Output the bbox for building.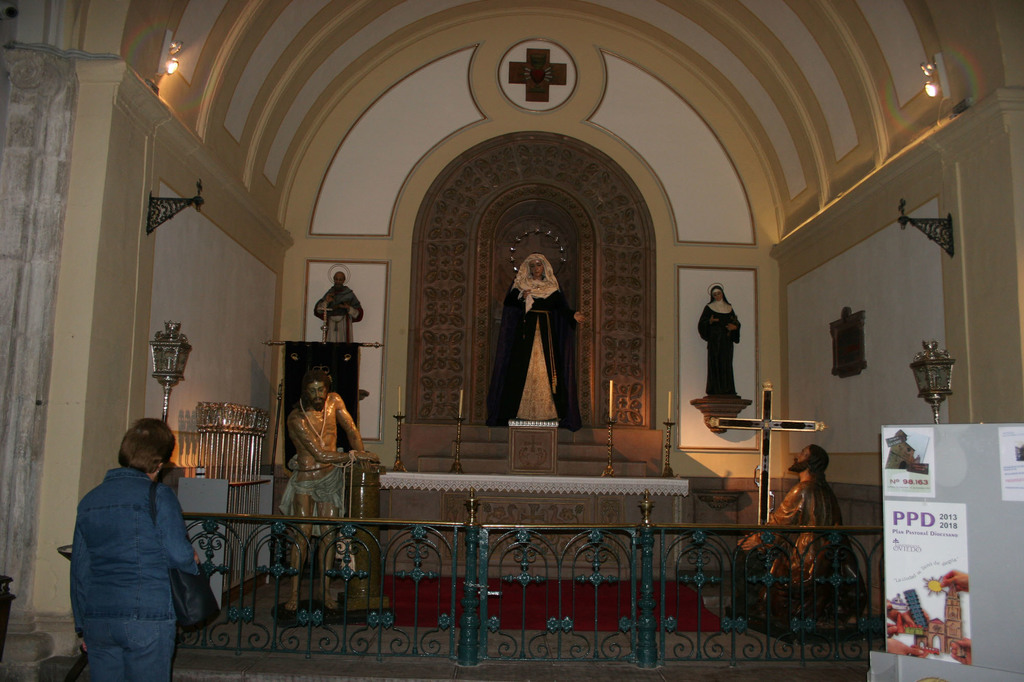
(0, 0, 1023, 681).
